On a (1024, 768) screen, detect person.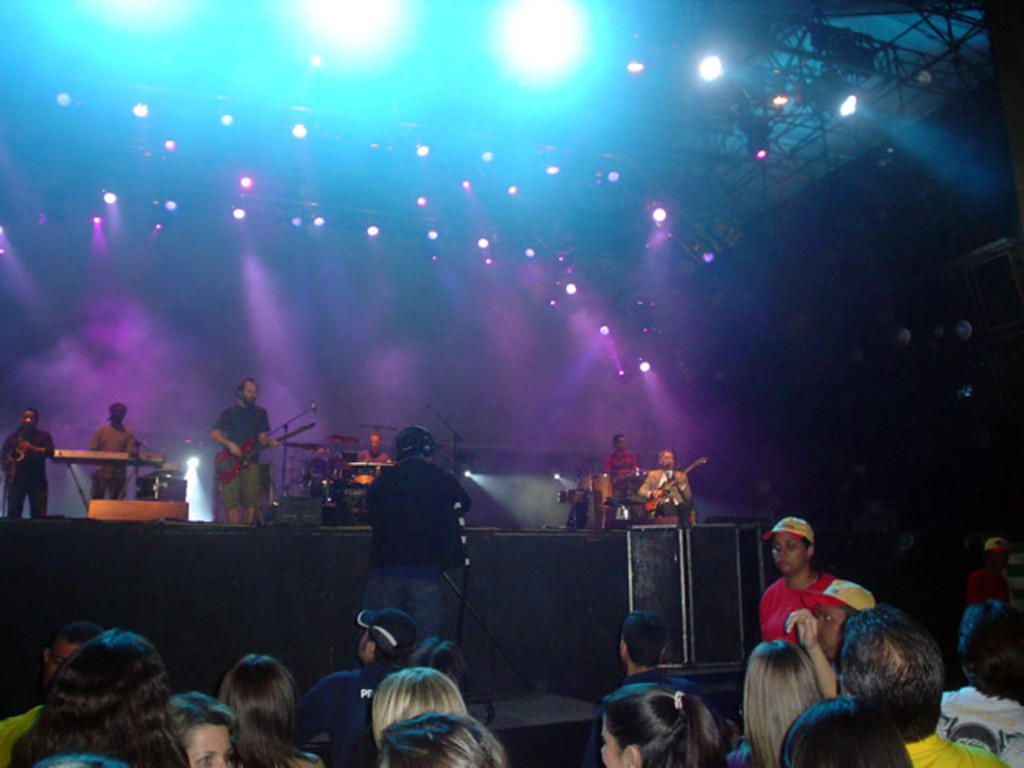
box(637, 451, 690, 510).
